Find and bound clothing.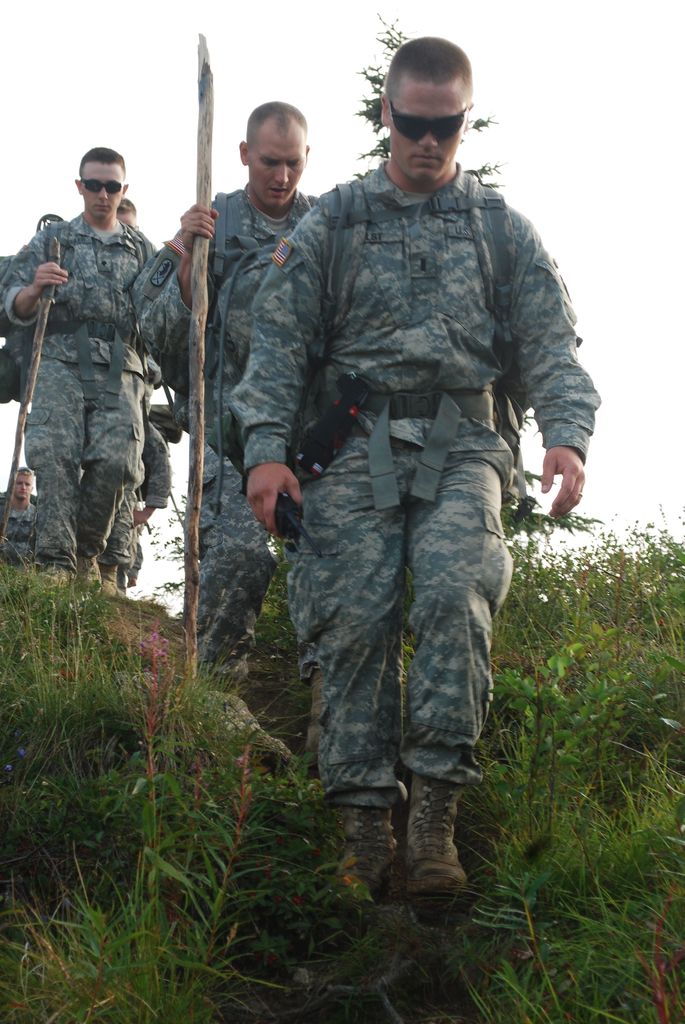
Bound: <box>132,181,327,739</box>.
